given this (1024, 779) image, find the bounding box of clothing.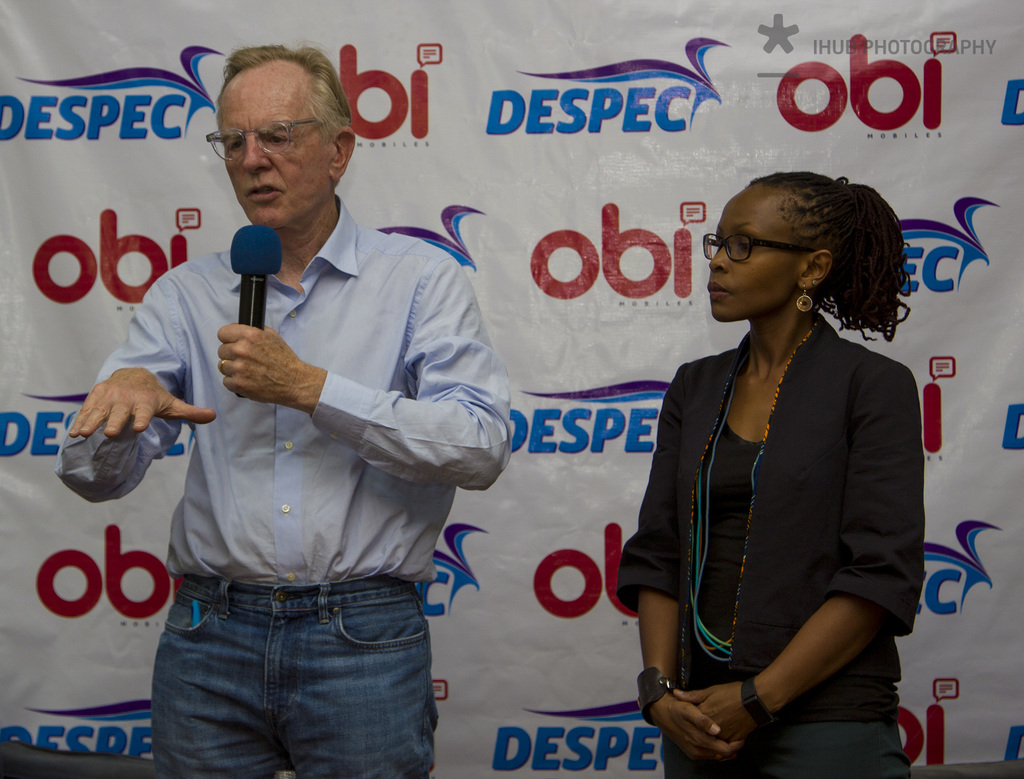
<region>652, 279, 932, 749</region>.
